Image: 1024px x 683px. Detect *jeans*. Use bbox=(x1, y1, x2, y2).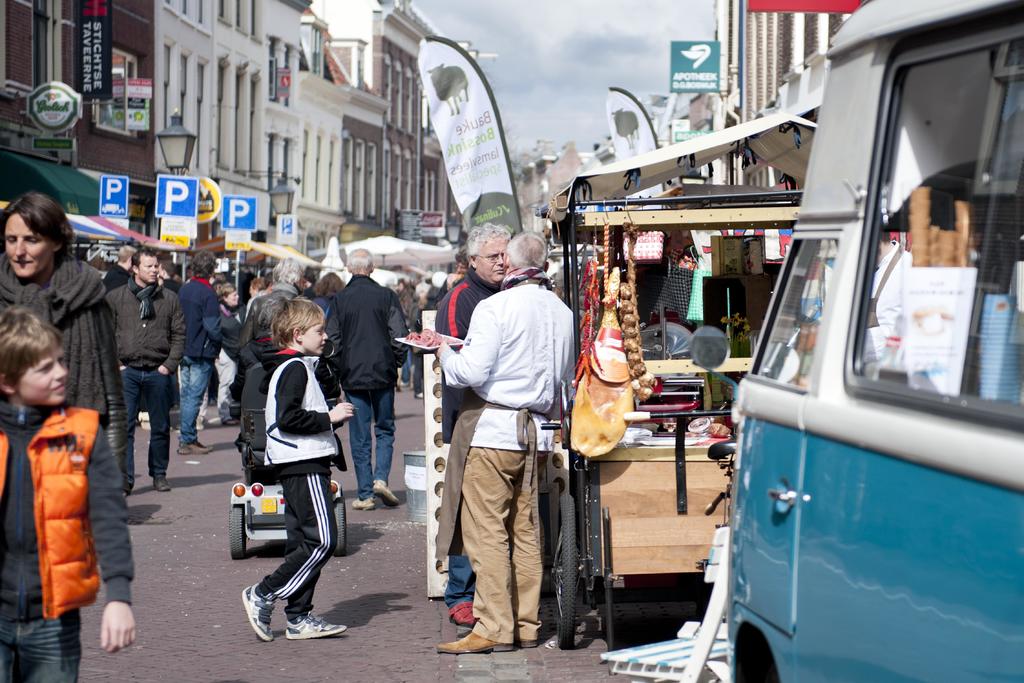
bbox=(178, 360, 209, 438).
